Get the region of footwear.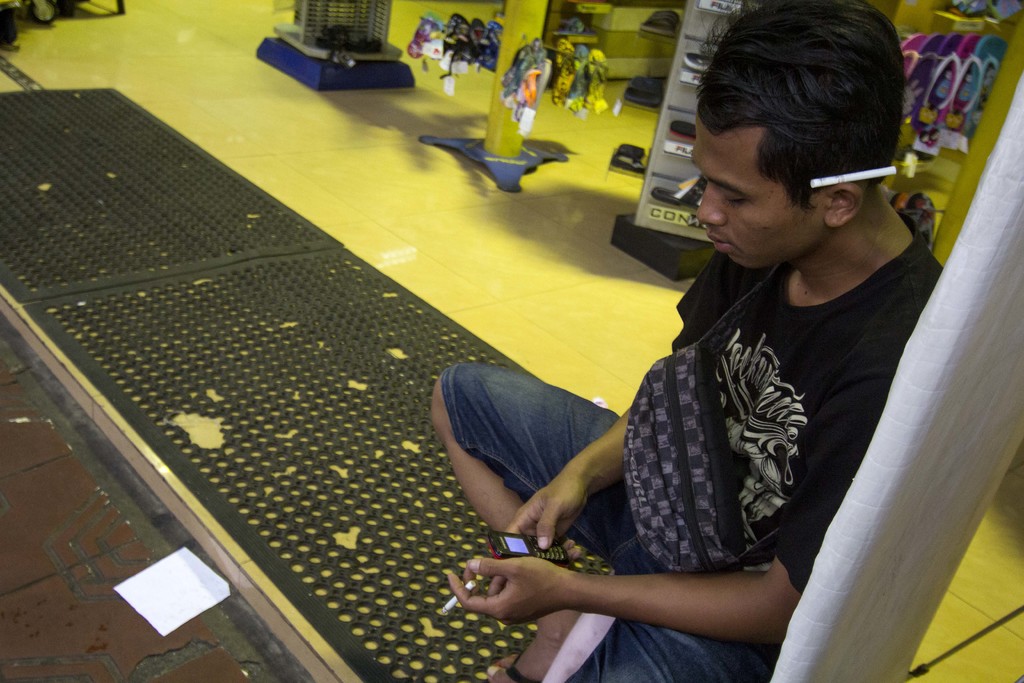
(466, 21, 487, 63).
